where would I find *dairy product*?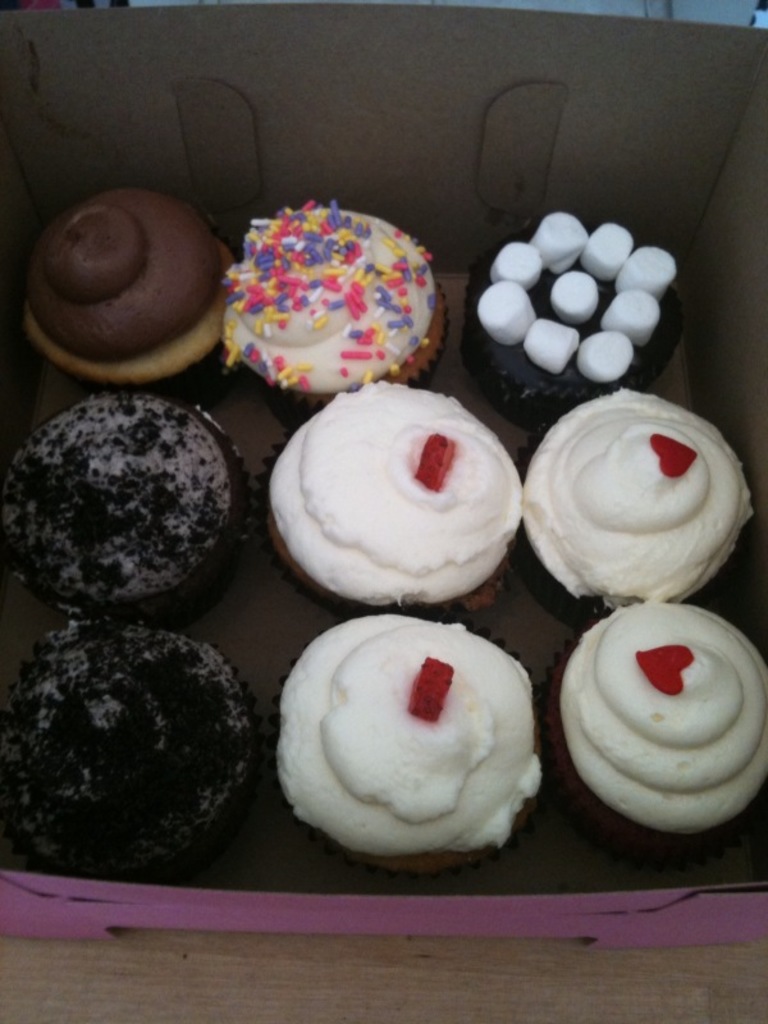
At Rect(287, 630, 539, 858).
